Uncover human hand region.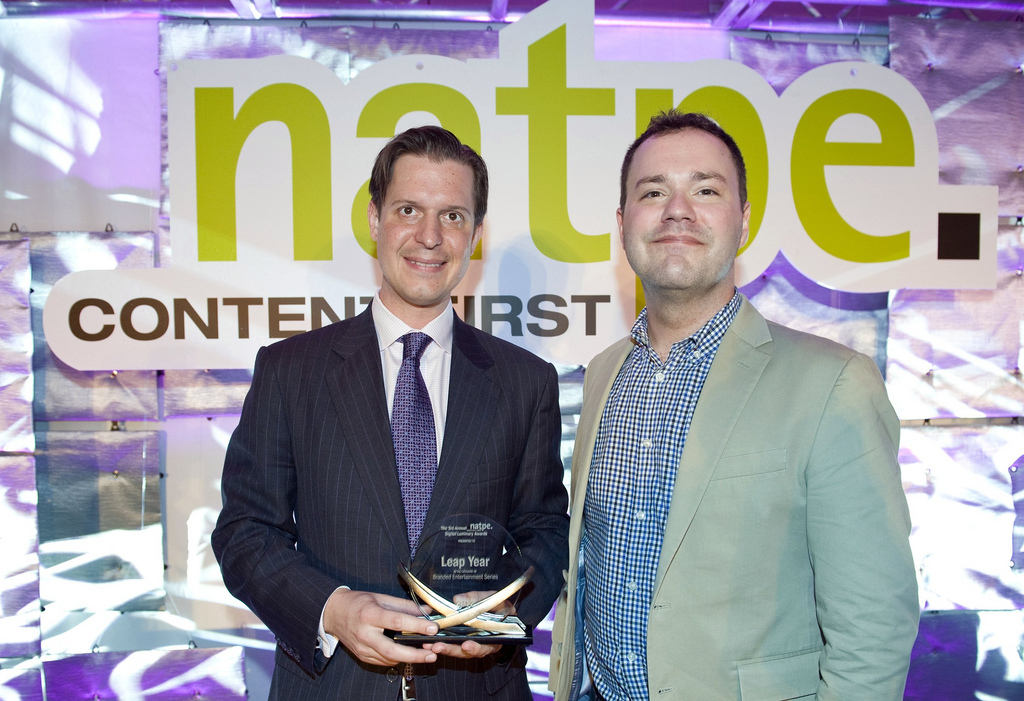
Uncovered: pyautogui.locateOnScreen(319, 599, 431, 670).
